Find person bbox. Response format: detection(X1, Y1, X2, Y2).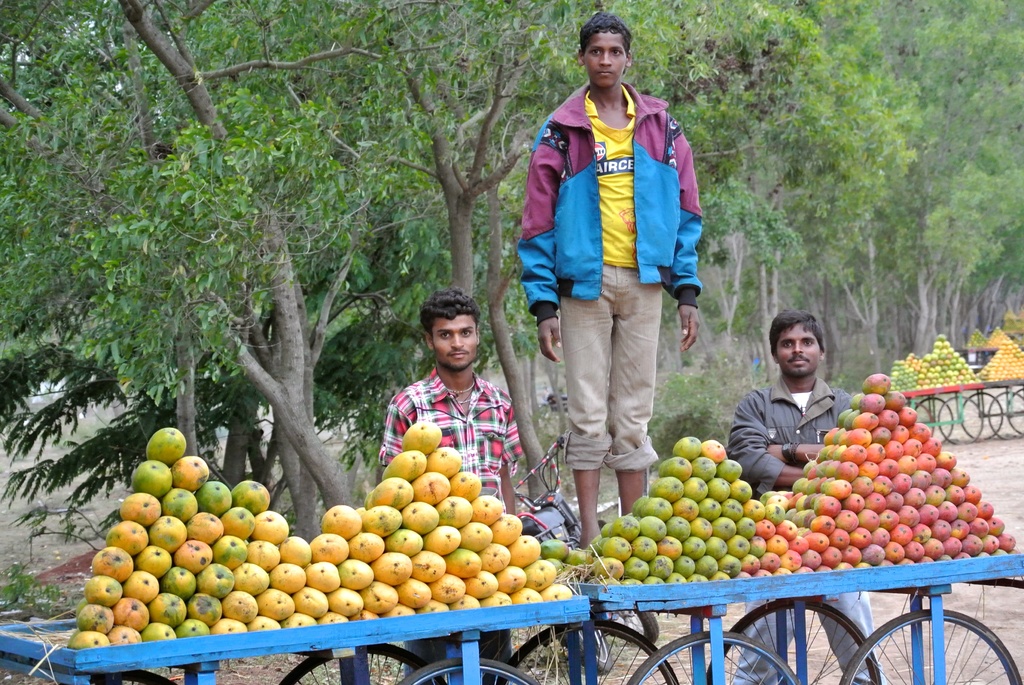
detection(725, 310, 885, 684).
